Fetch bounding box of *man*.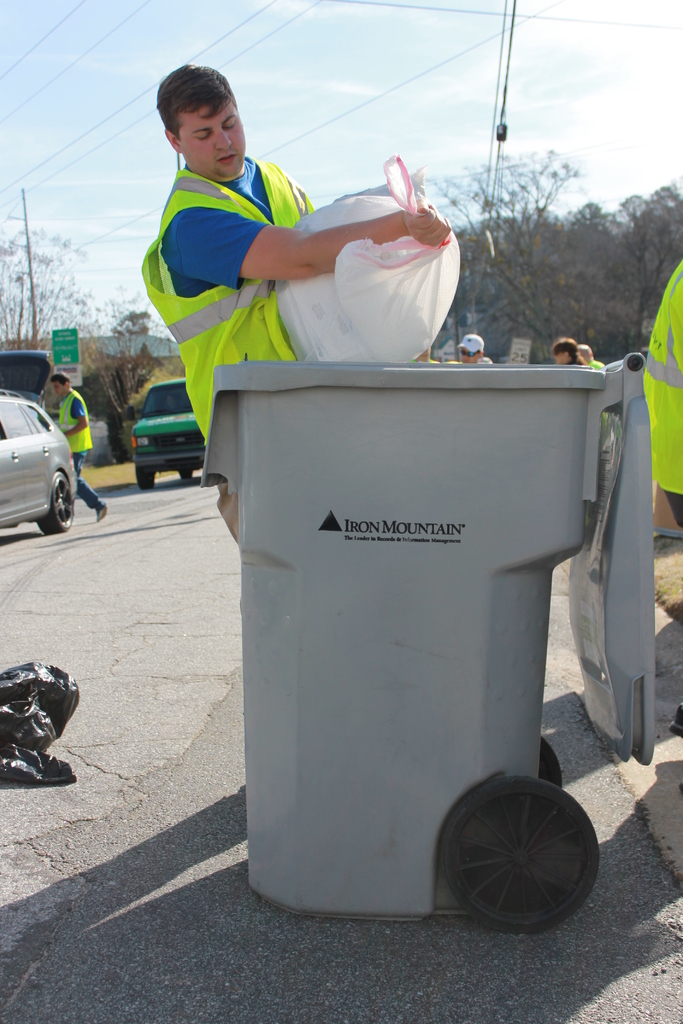
Bbox: <bbox>449, 331, 490, 364</bbox>.
